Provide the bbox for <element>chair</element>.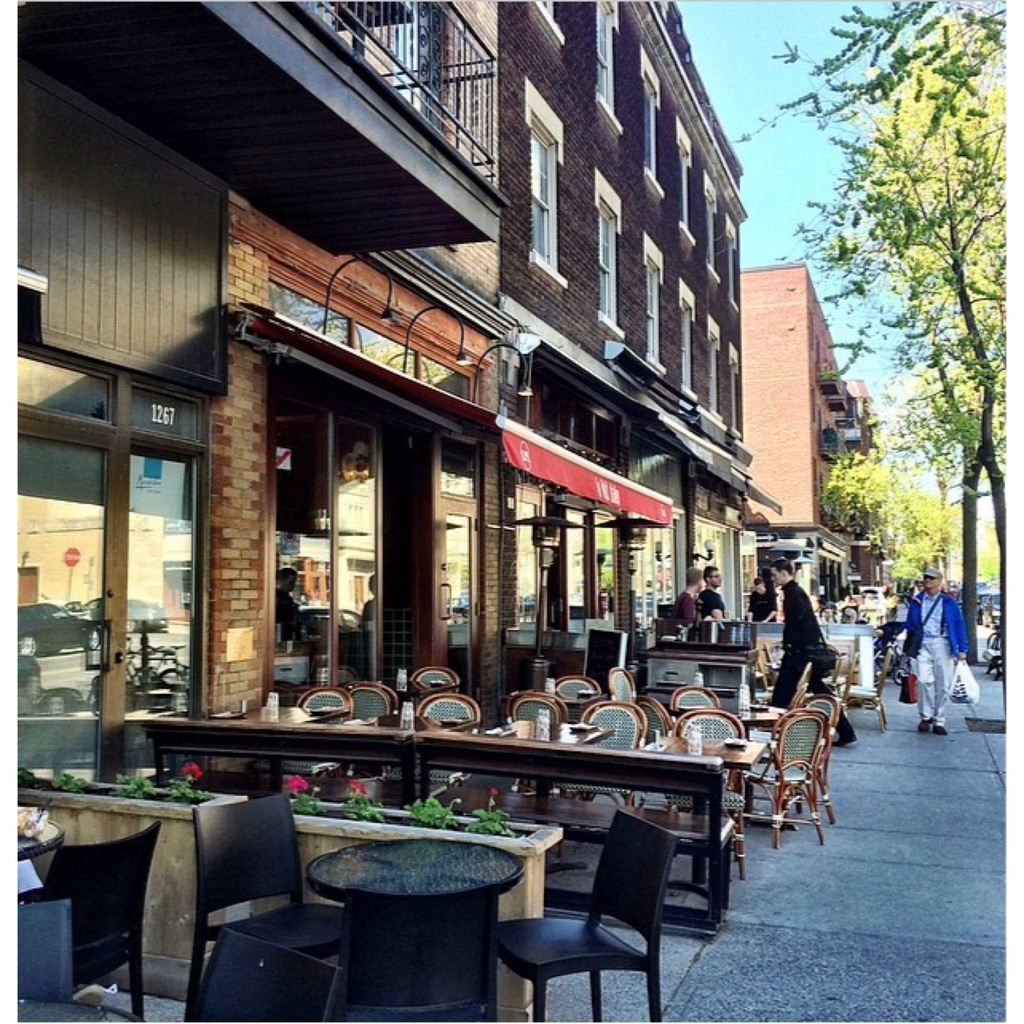
x1=799 y1=694 x2=834 y2=820.
